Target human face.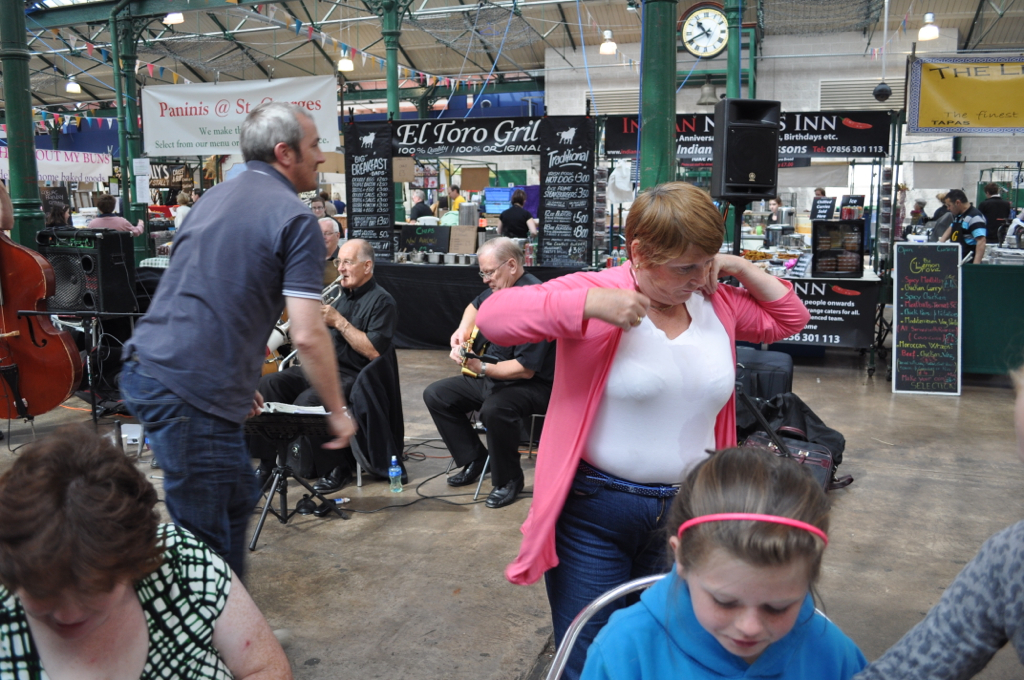
Target region: left=20, top=582, right=125, bottom=642.
